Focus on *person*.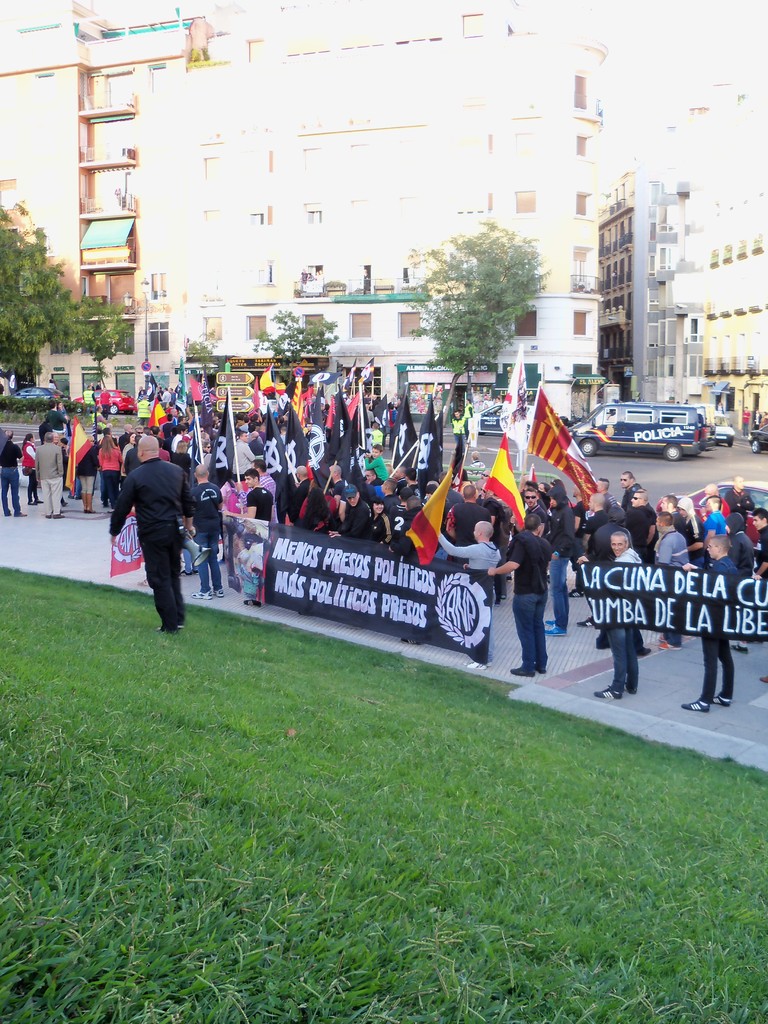
Focused at <box>489,499,513,605</box>.
